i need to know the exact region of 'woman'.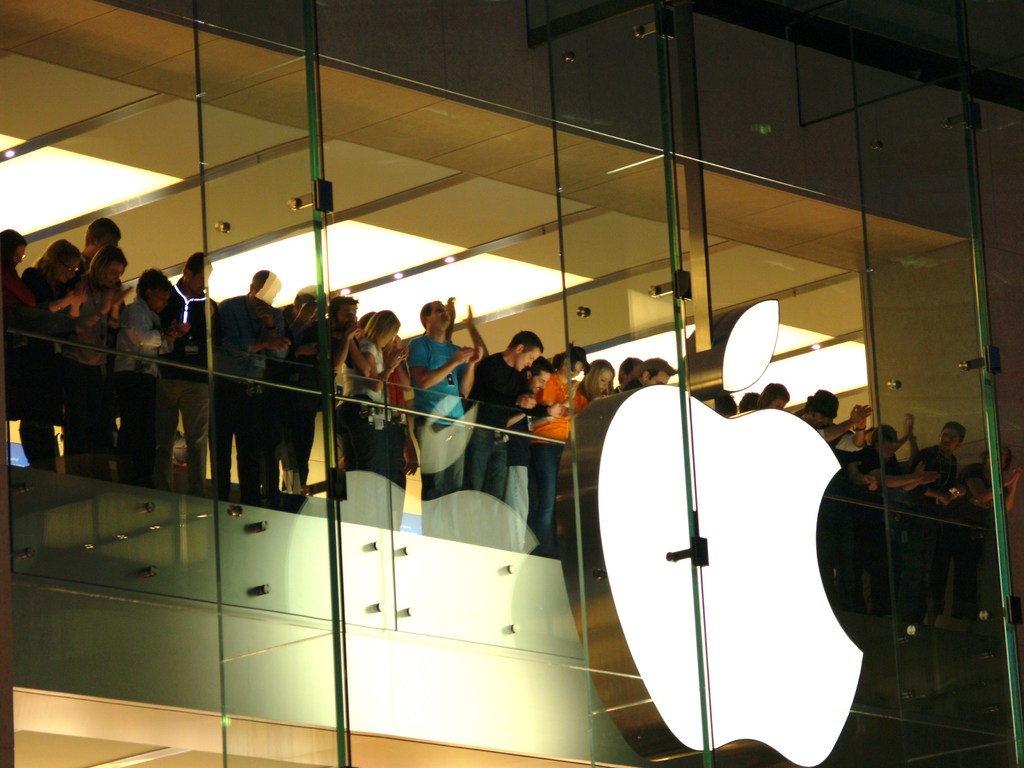
Region: locate(22, 237, 90, 468).
